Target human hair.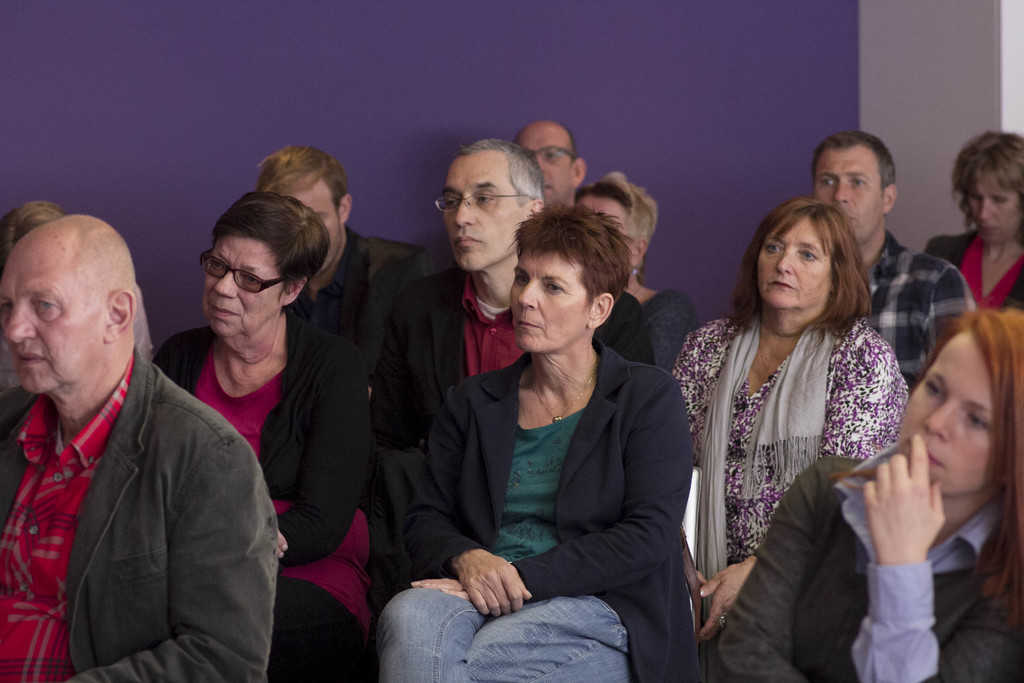
Target region: [457,138,546,206].
